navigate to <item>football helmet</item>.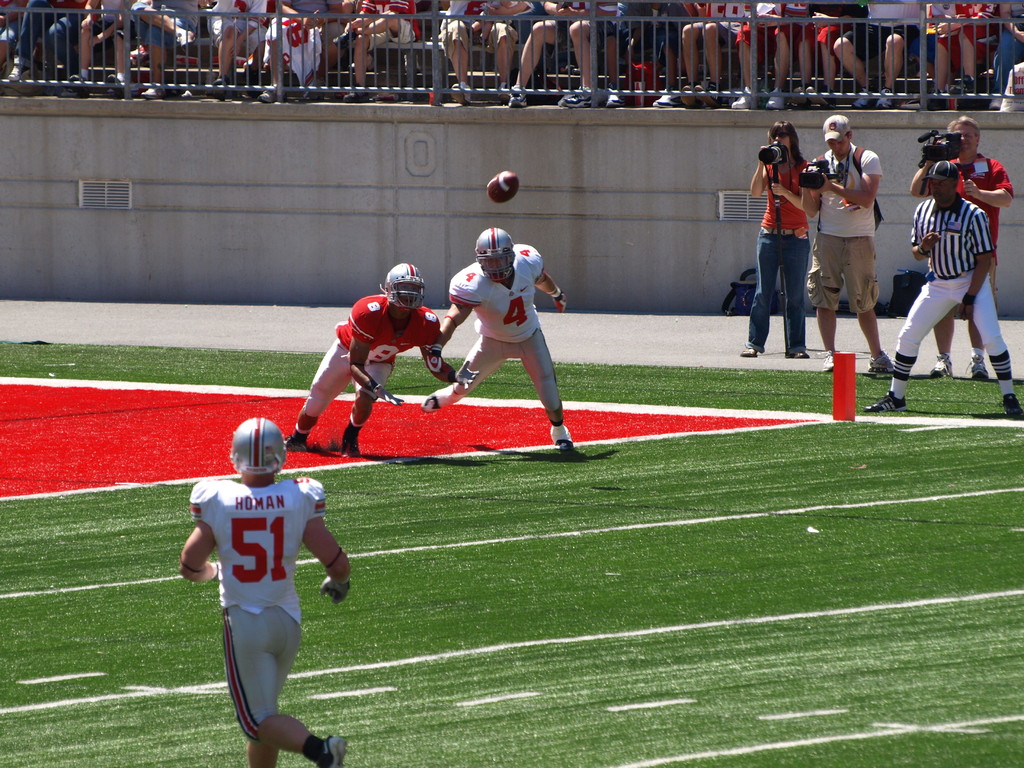
Navigation target: bbox=[226, 419, 305, 479].
